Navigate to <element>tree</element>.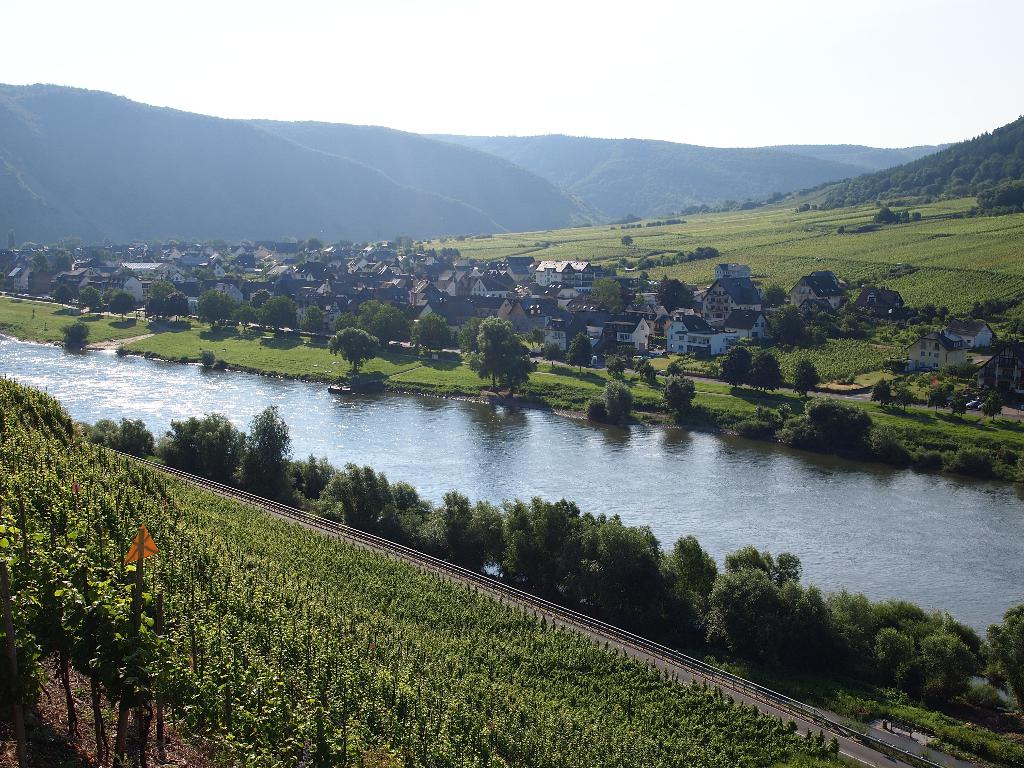
Navigation target: (472,315,545,401).
